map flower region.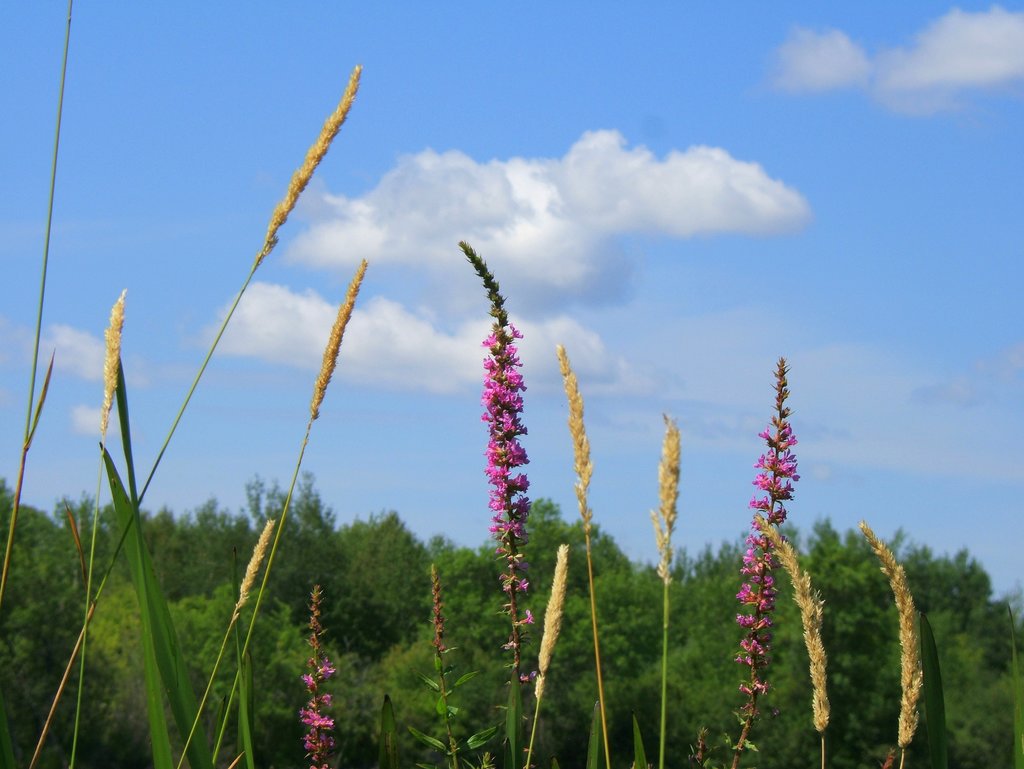
Mapped to 456 236 551 681.
